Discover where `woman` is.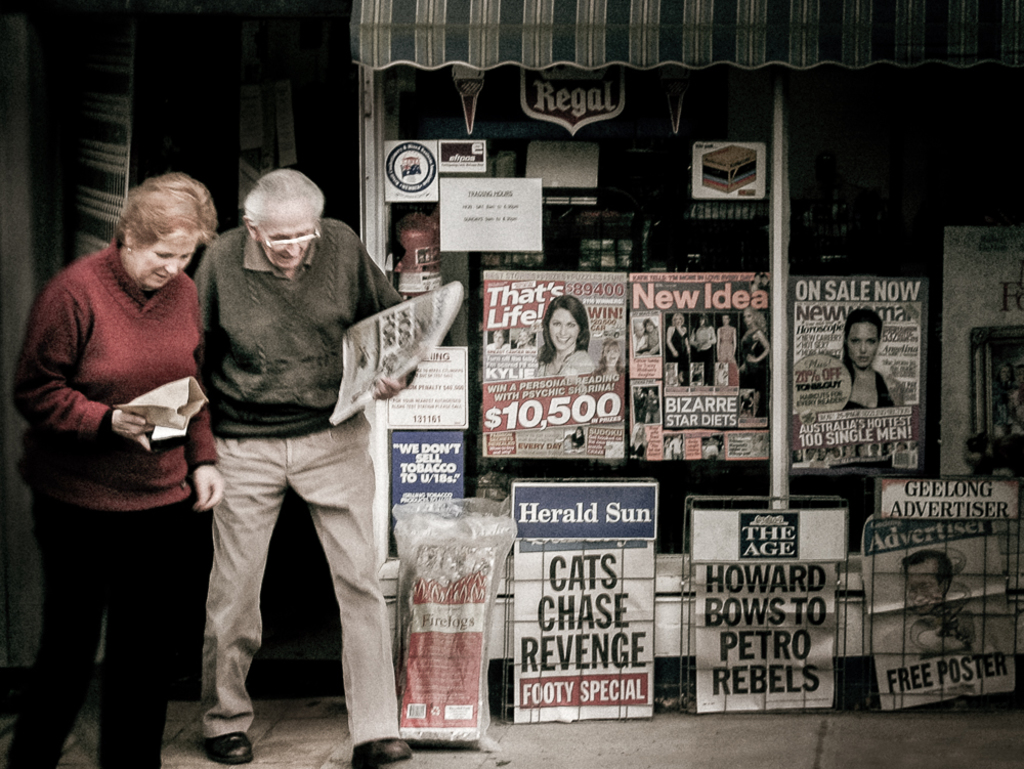
Discovered at 632, 323, 644, 352.
